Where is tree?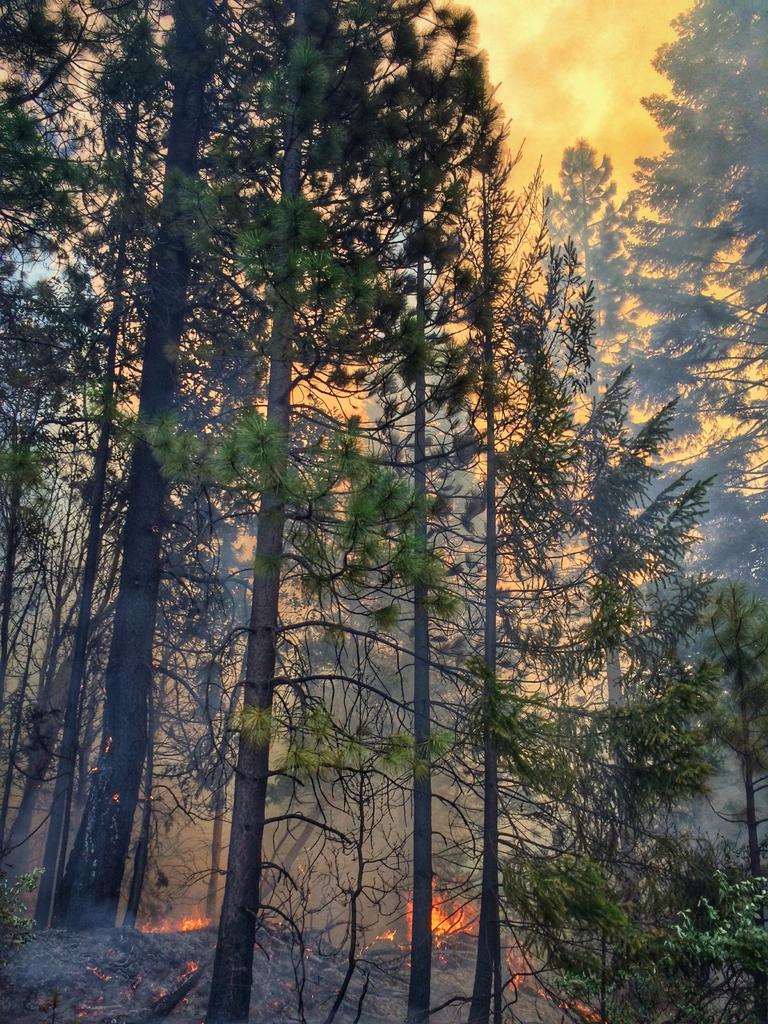
{"left": 623, "top": 0, "right": 767, "bottom": 953}.
